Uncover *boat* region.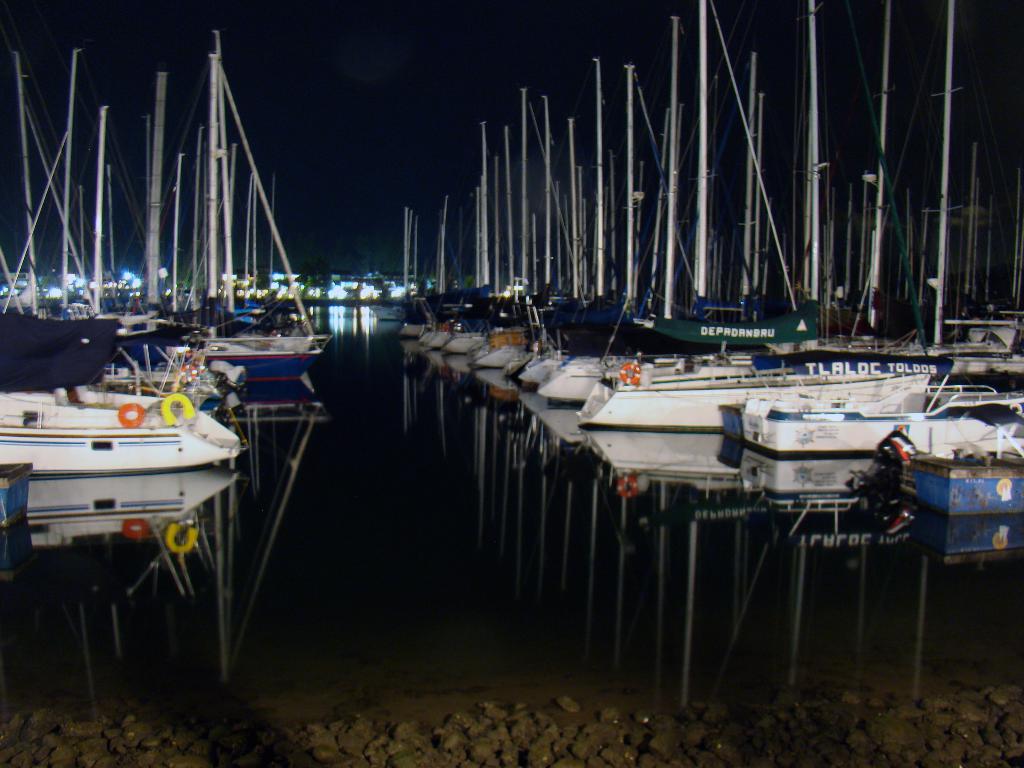
Uncovered: Rect(913, 413, 1023, 515).
